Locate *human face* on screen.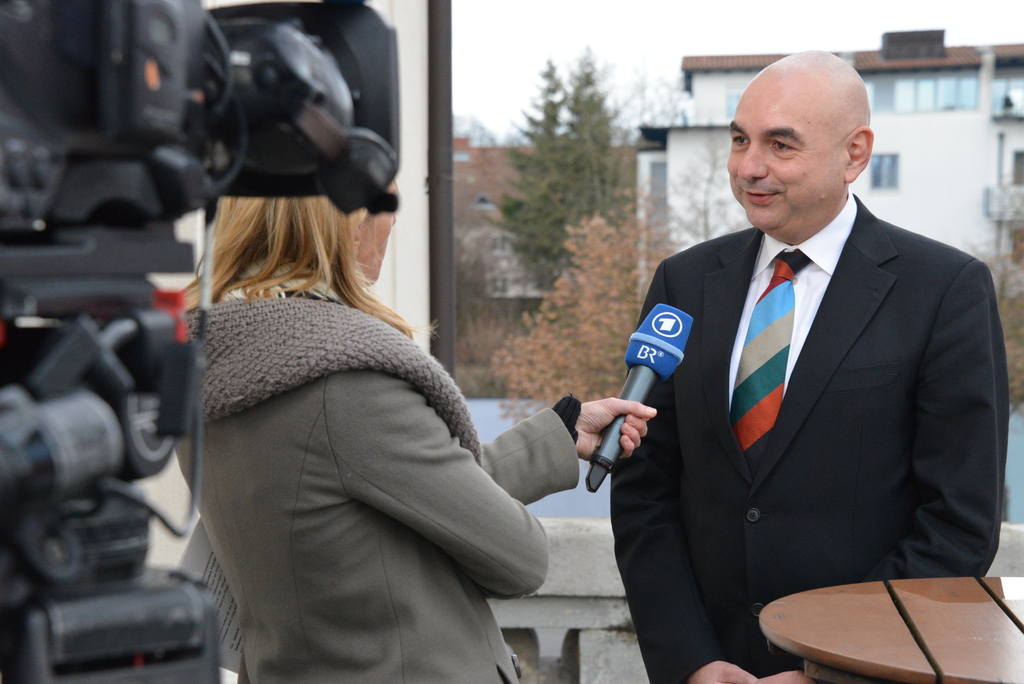
On screen at detection(727, 83, 843, 235).
